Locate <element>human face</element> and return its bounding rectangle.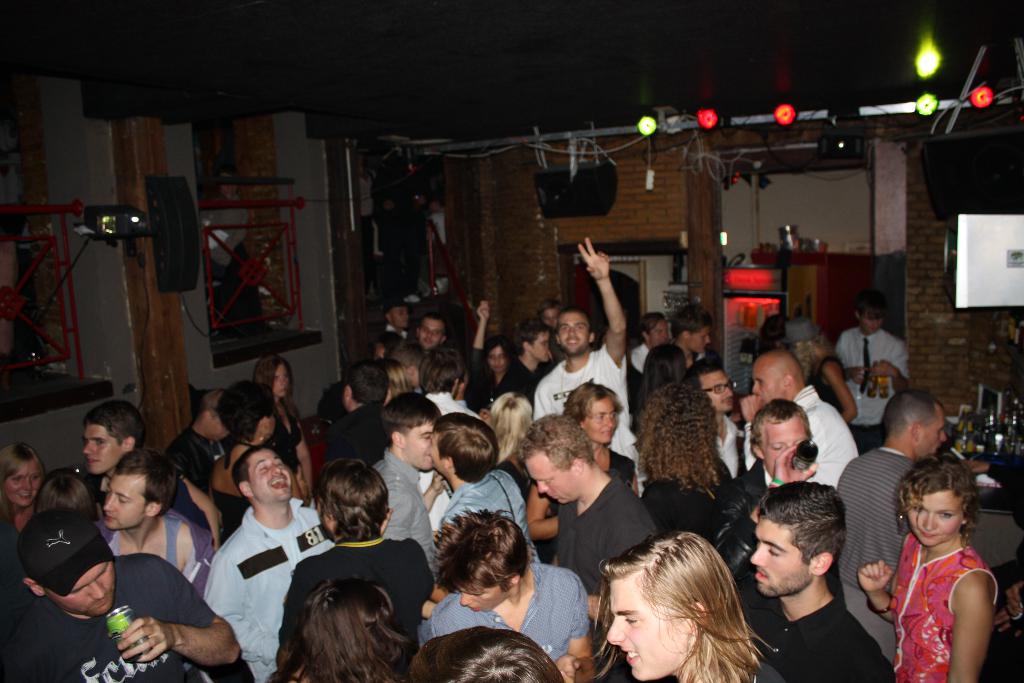
bbox(607, 583, 691, 680).
